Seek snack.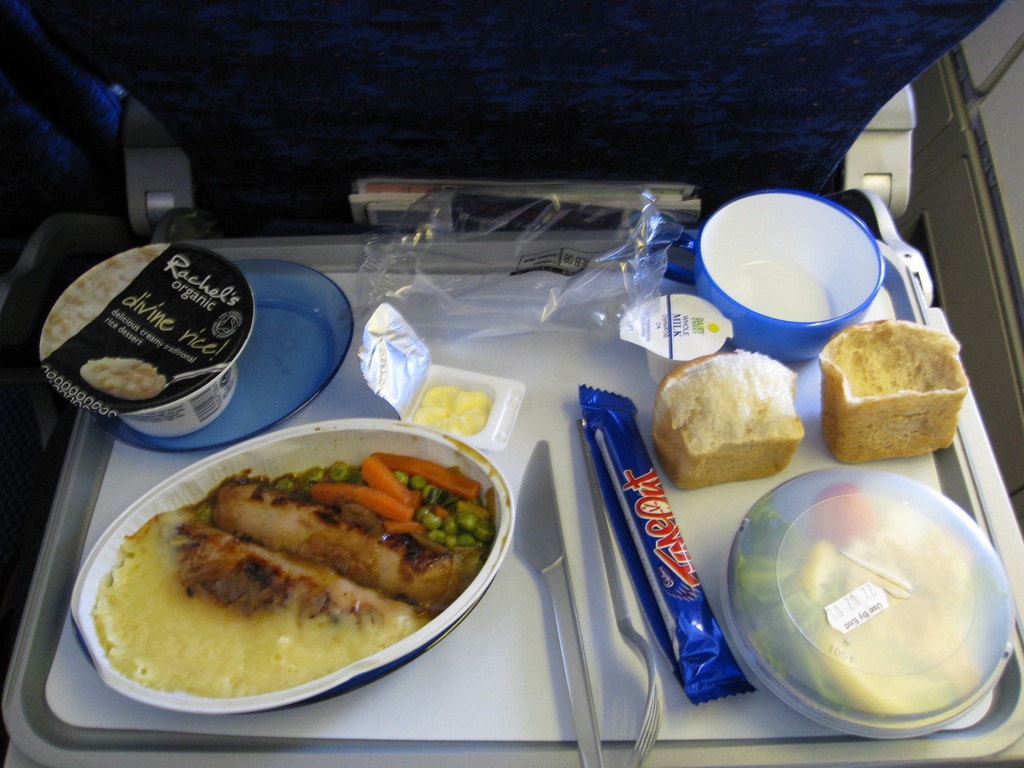
572/380/761/707.
